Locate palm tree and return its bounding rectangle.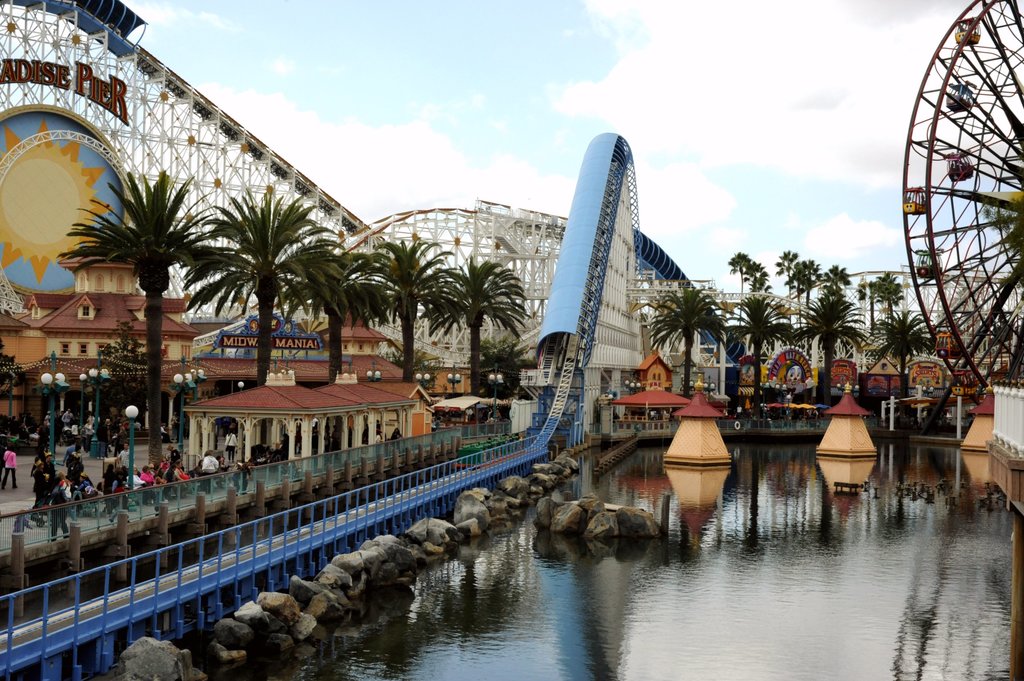
(729, 296, 779, 402).
